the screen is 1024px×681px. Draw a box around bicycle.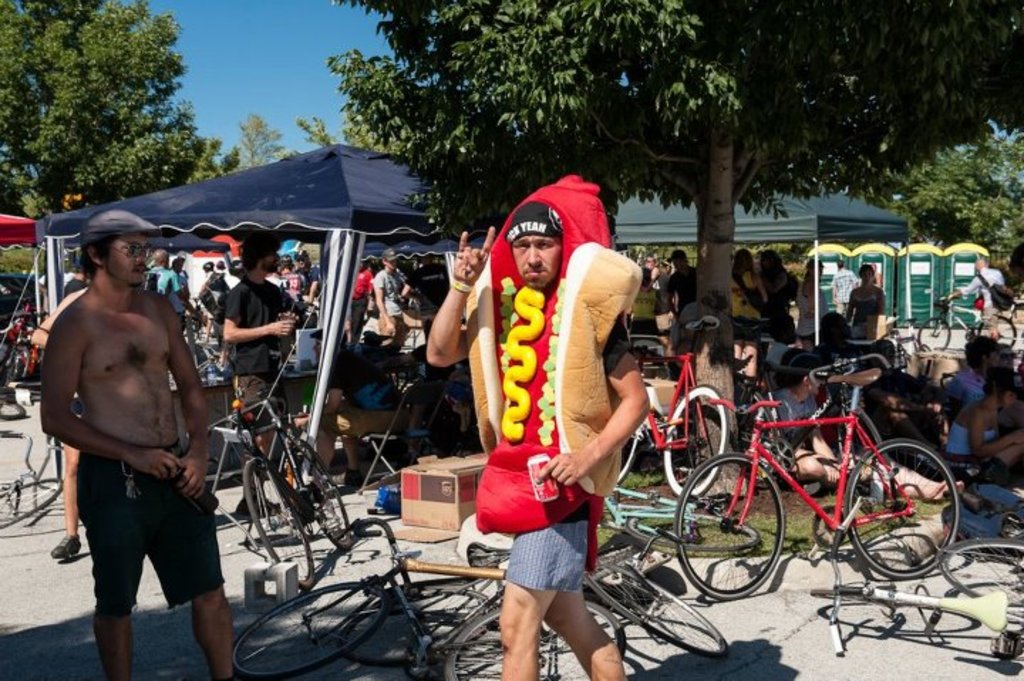
x1=616, y1=314, x2=721, y2=522.
